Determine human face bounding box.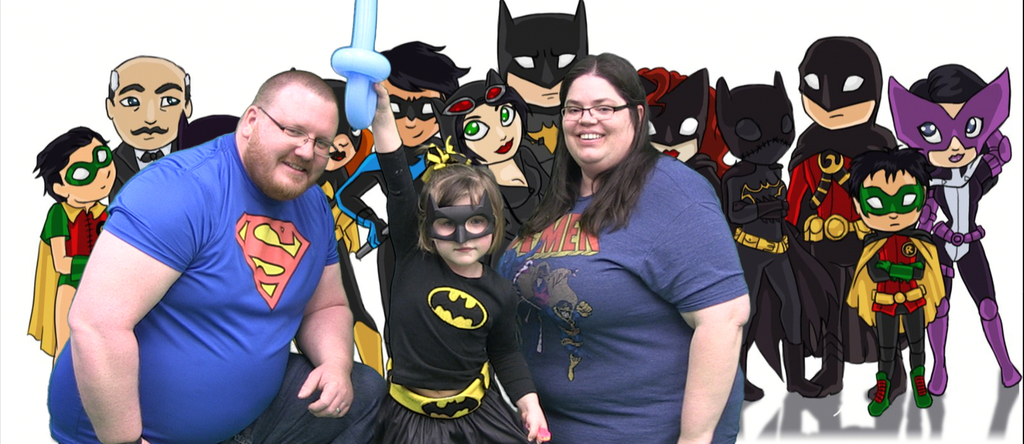
Determined: rect(462, 104, 524, 161).
